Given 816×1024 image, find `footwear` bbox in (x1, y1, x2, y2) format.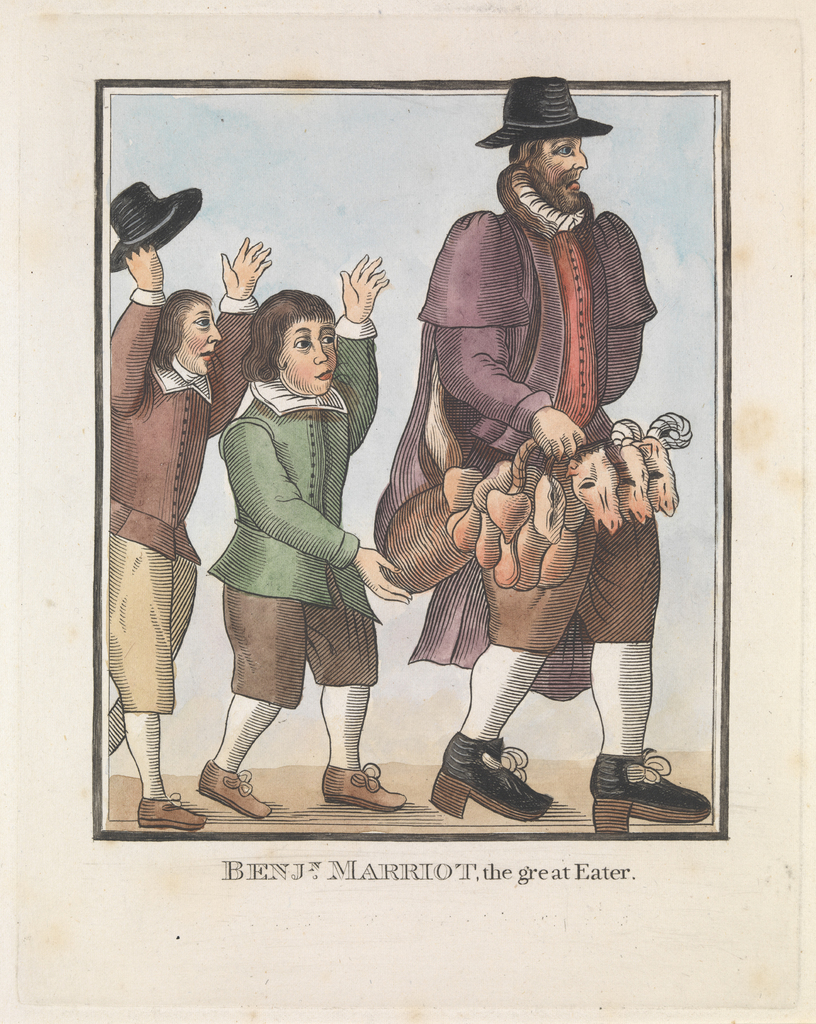
(586, 740, 715, 831).
